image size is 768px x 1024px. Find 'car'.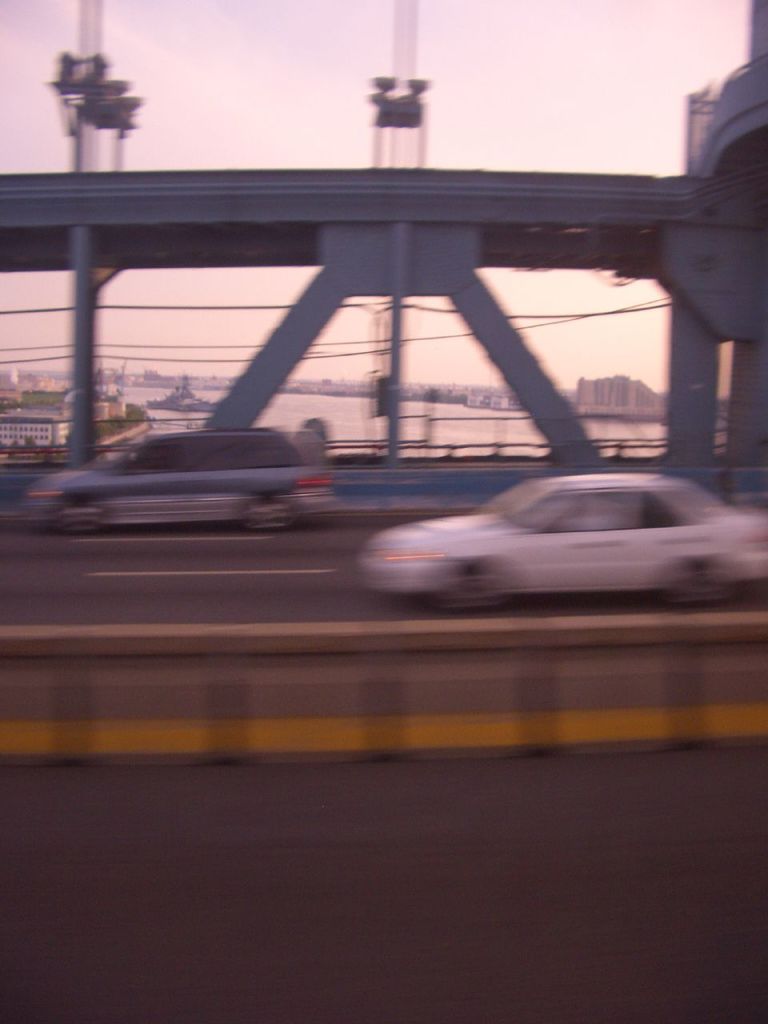
345 471 767 626.
